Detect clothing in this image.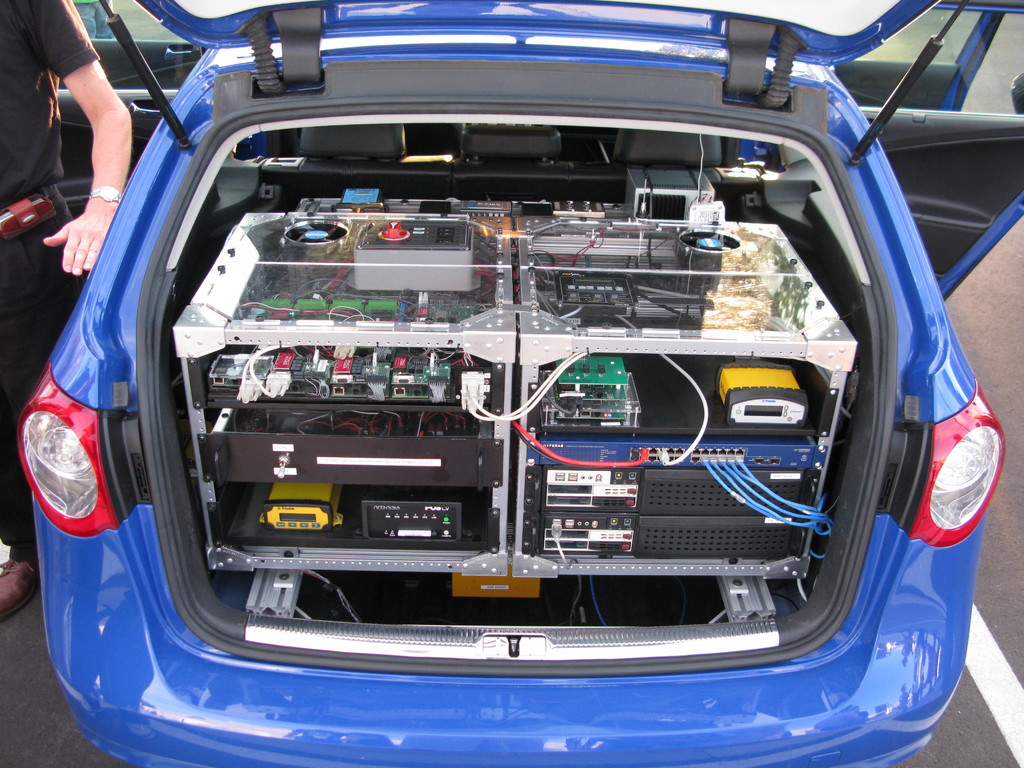
Detection: 0, 0, 165, 584.
